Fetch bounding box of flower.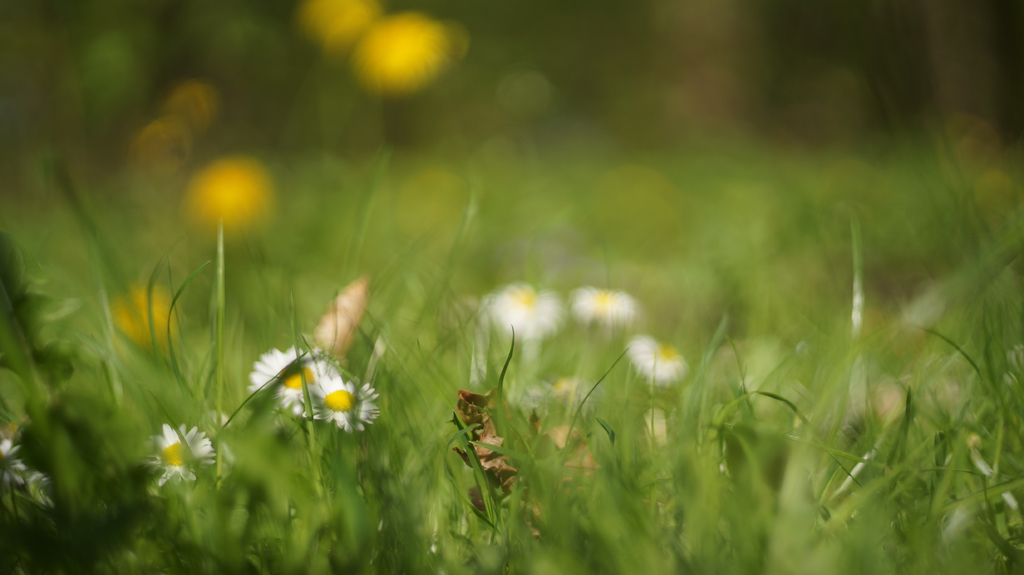
Bbox: [left=26, top=471, right=52, bottom=506].
